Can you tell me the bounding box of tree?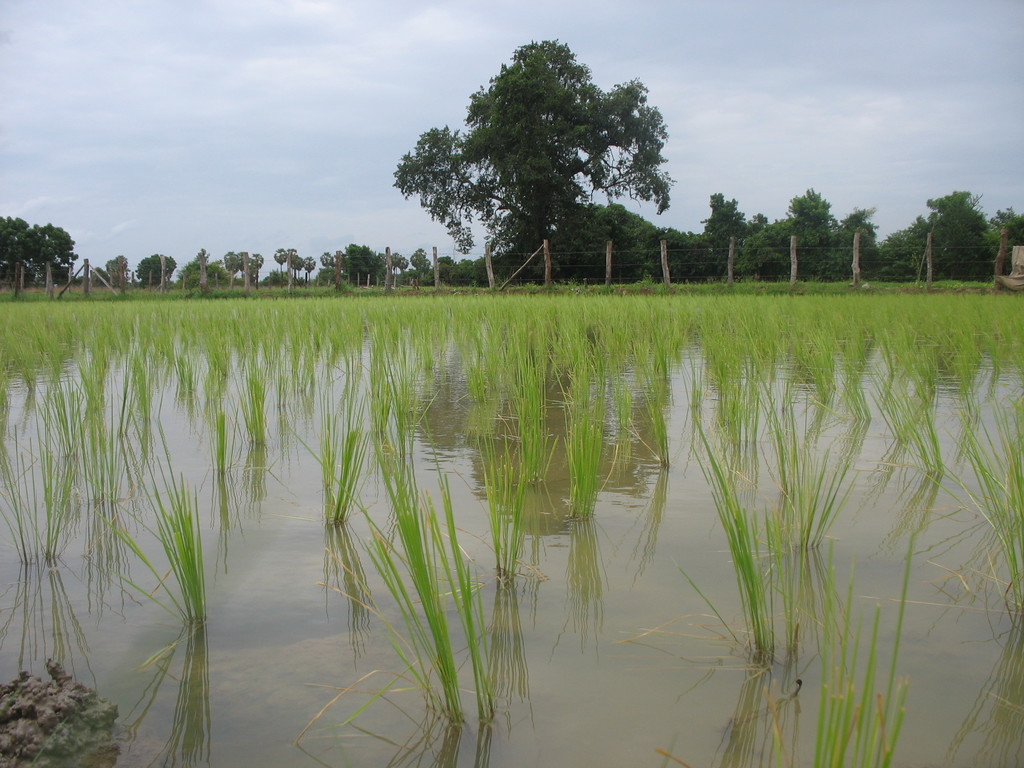
(x1=289, y1=251, x2=301, y2=287).
